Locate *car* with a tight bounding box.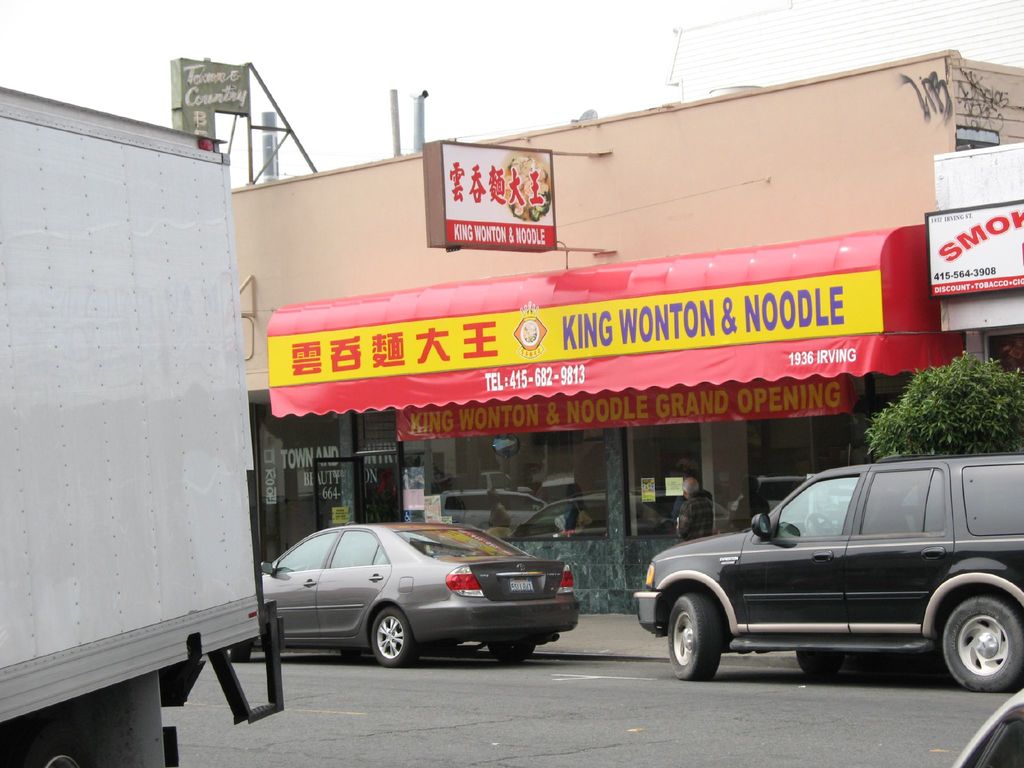
(635,451,1012,695).
